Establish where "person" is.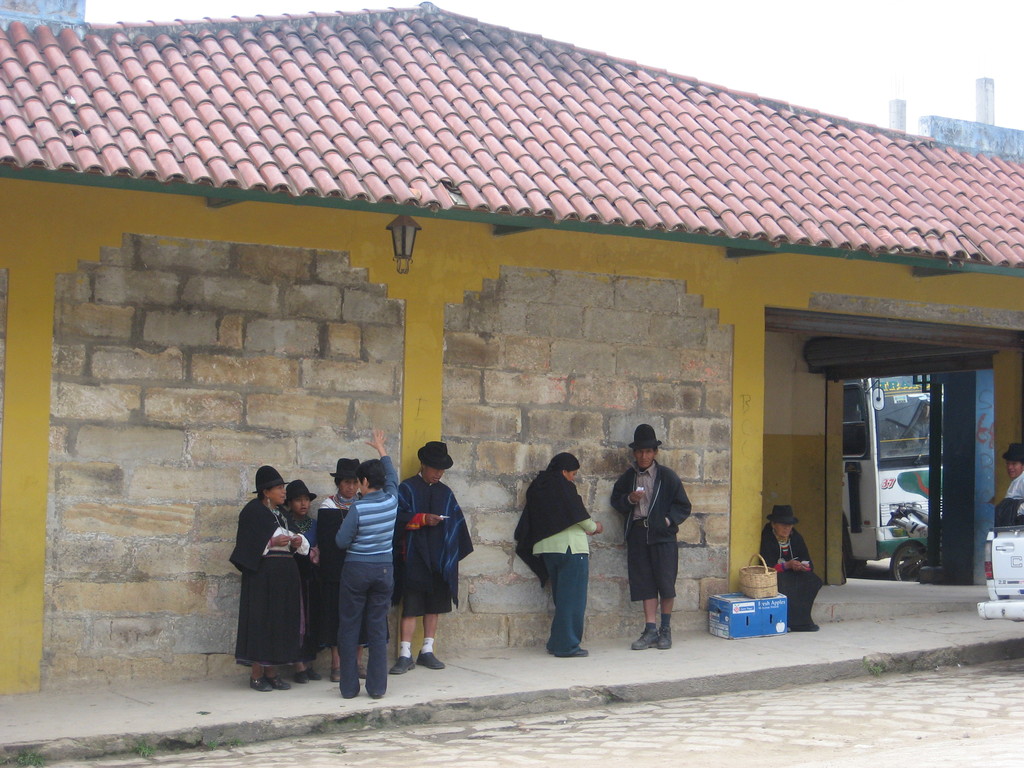
Established at [left=613, top=425, right=690, bottom=650].
